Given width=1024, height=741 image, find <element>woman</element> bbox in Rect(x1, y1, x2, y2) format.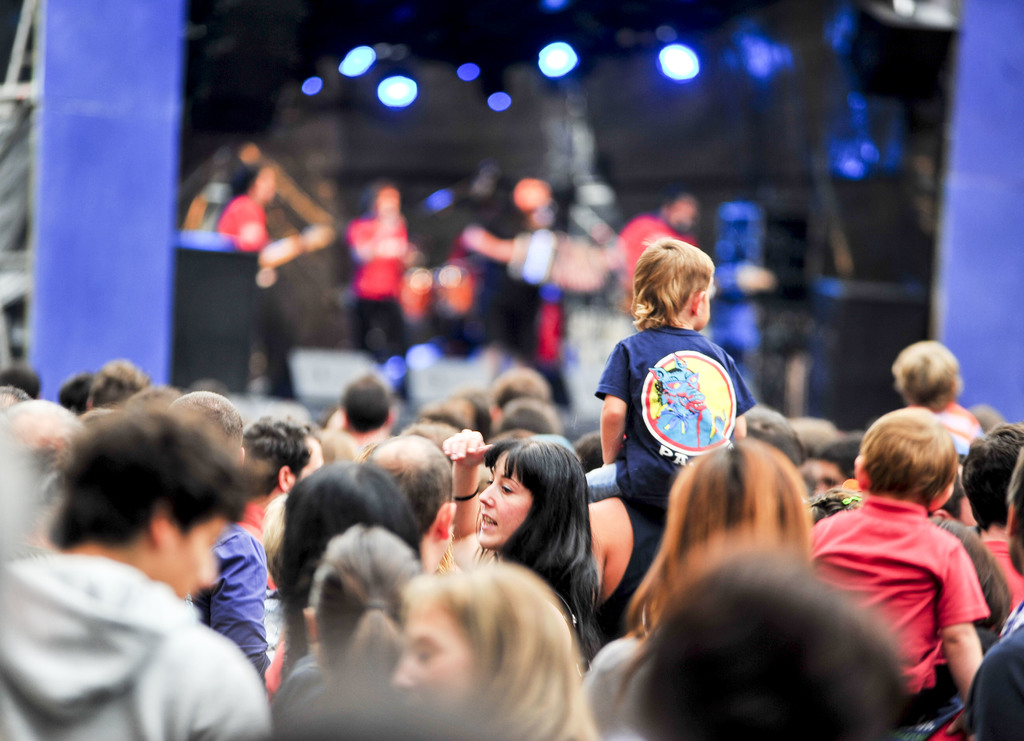
Rect(388, 555, 612, 740).
